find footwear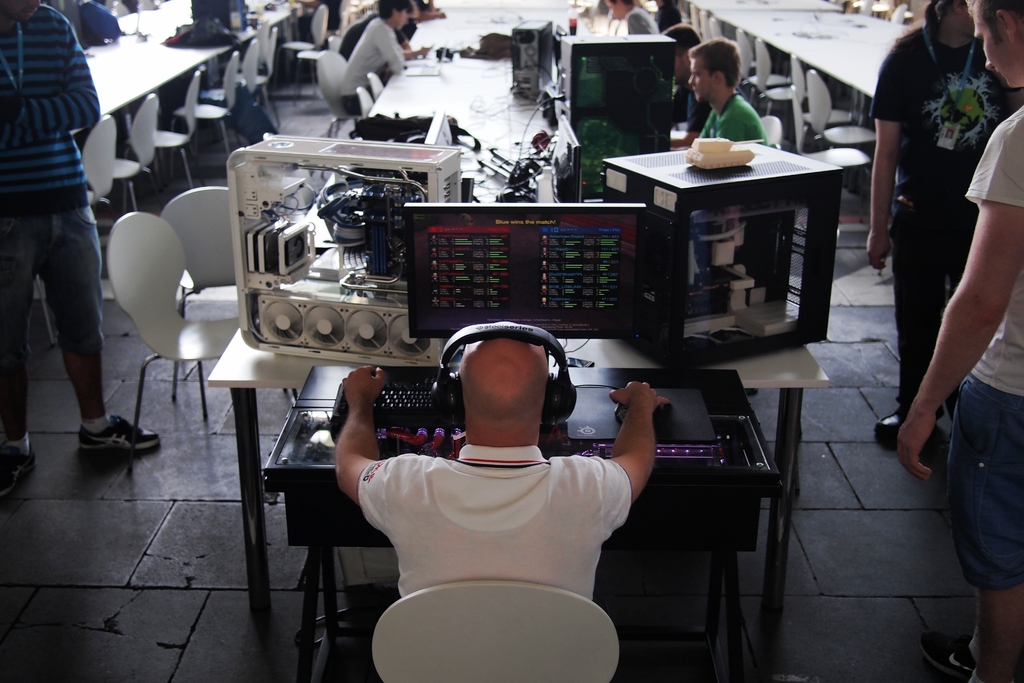
region(919, 636, 982, 674)
